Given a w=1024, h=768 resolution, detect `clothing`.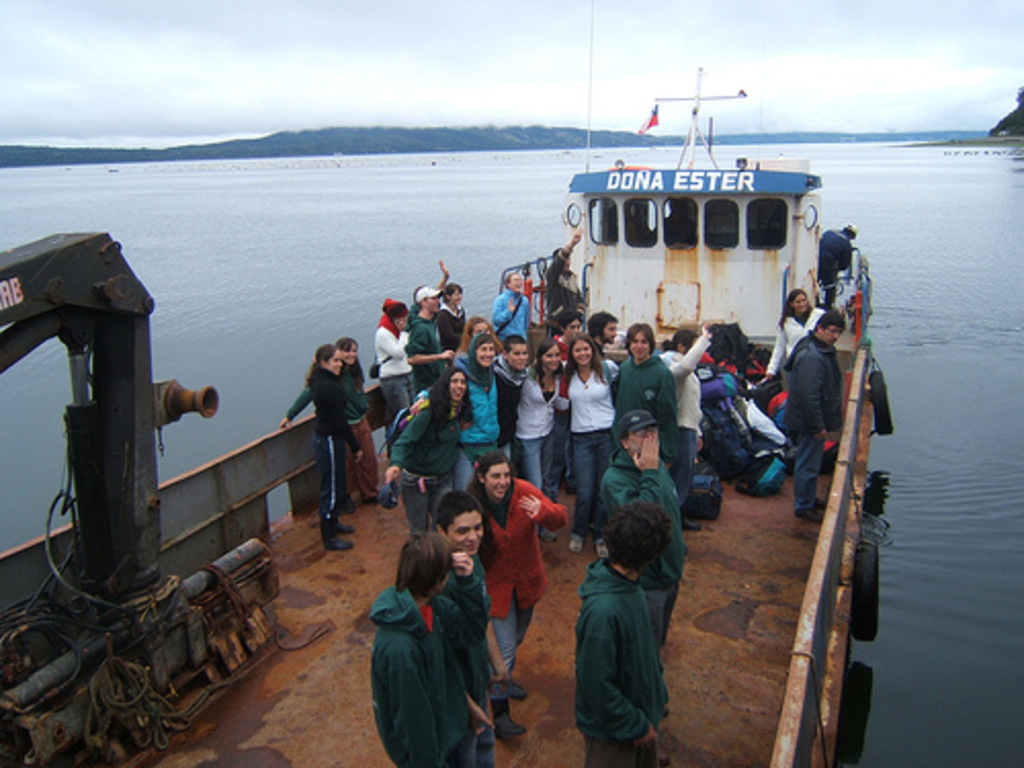
region(760, 309, 825, 371).
